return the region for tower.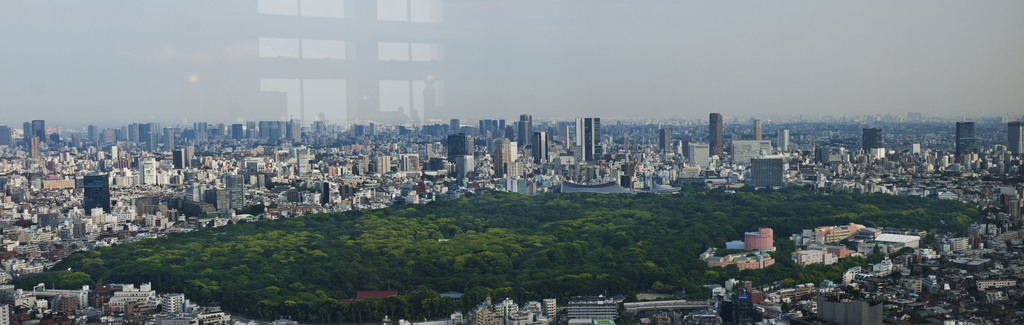
select_region(137, 124, 148, 140).
